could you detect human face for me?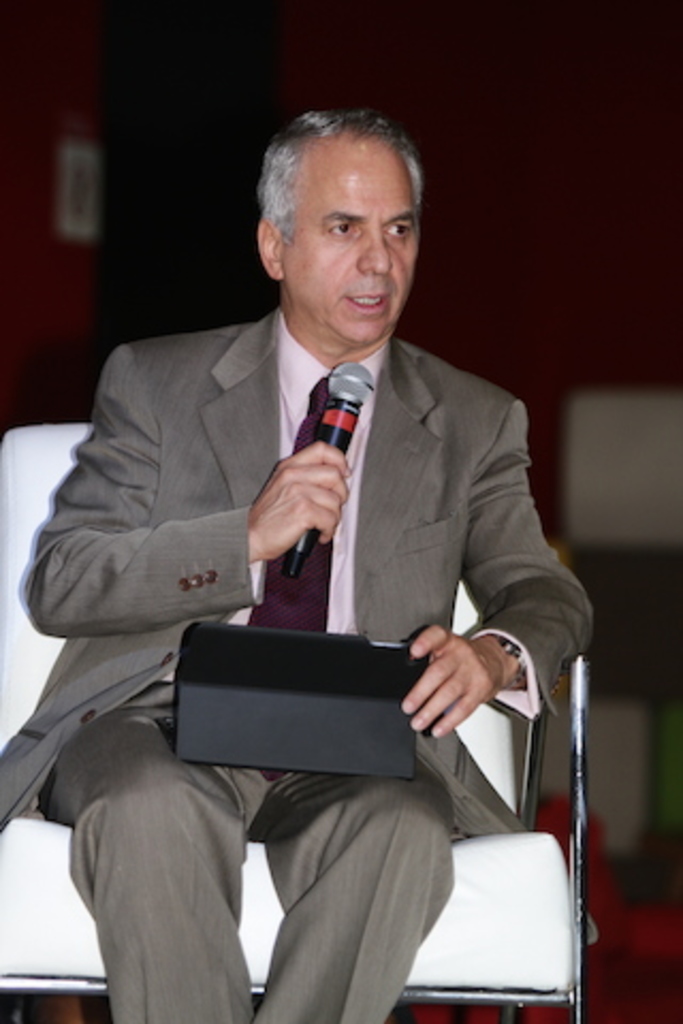
Detection result: locate(286, 130, 418, 333).
